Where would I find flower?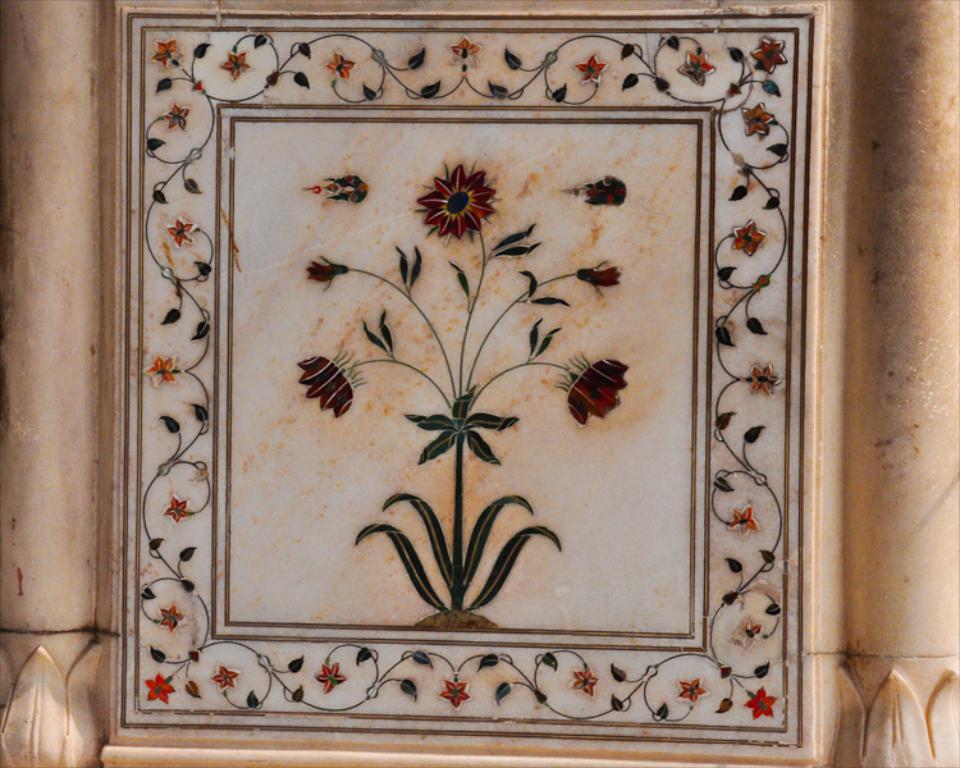
At 561:348:632:435.
